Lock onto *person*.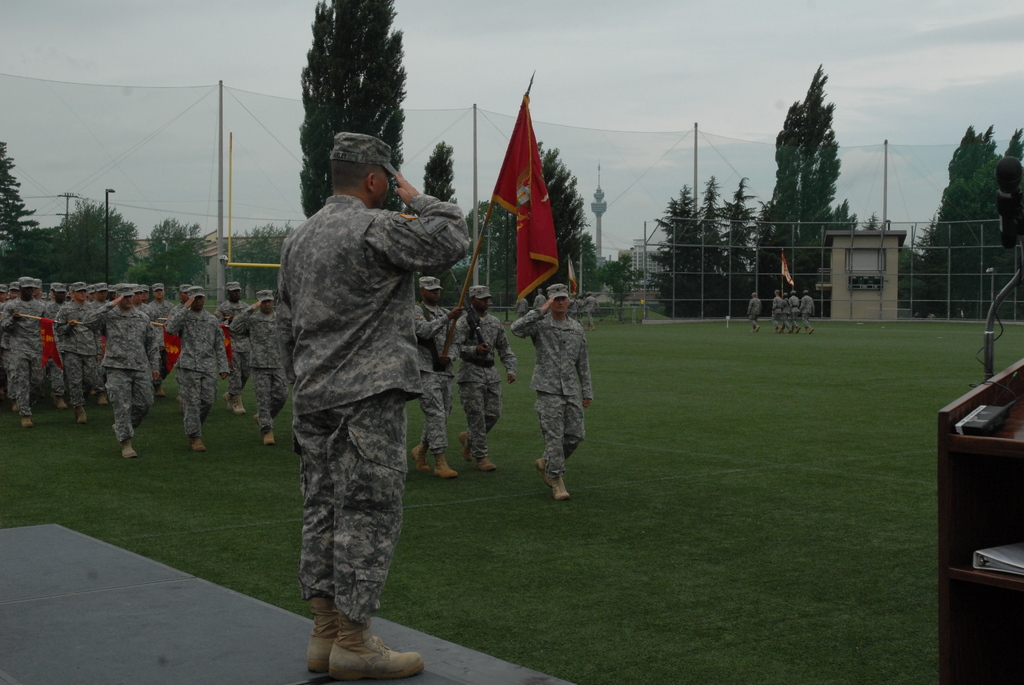
Locked: {"x1": 509, "y1": 281, "x2": 595, "y2": 504}.
